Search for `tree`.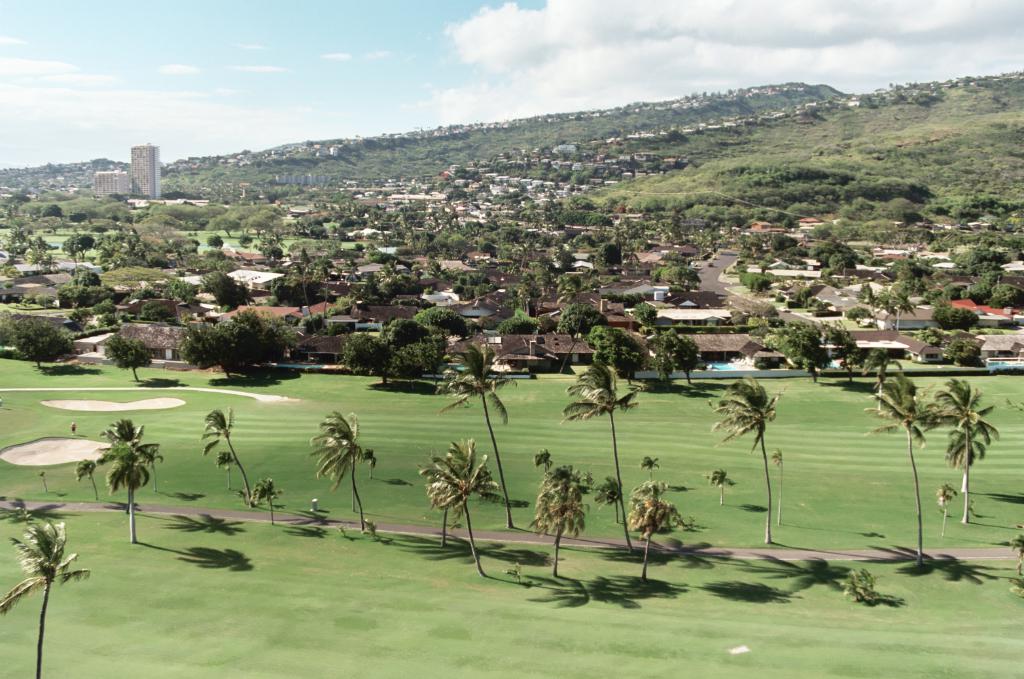
Found at box=[942, 338, 987, 365].
